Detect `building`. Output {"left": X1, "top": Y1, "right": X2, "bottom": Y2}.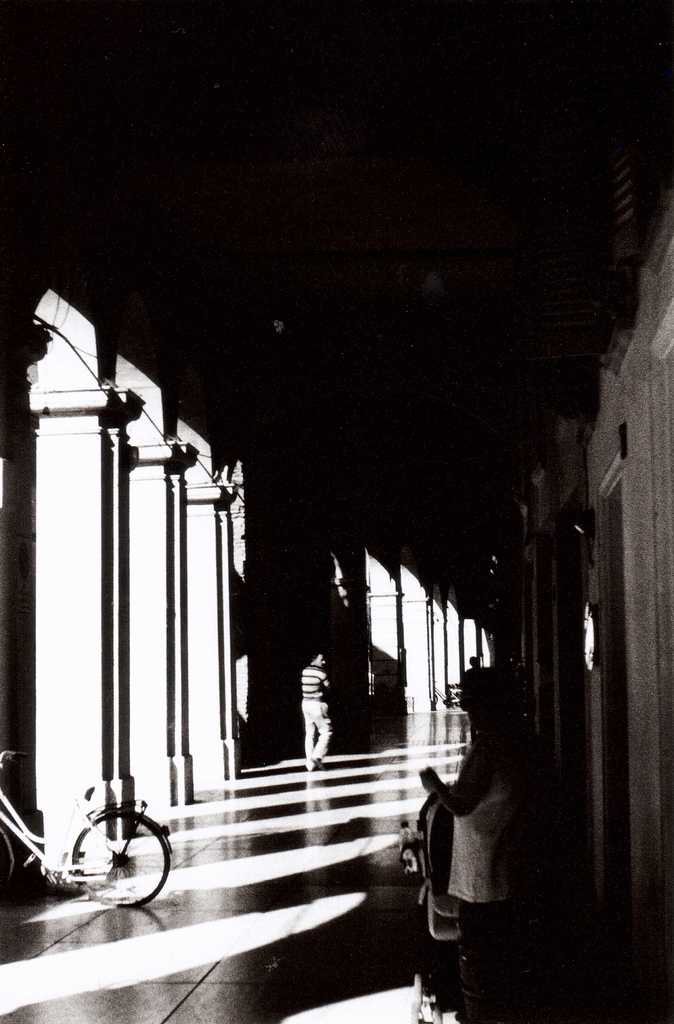
{"left": 0, "top": 0, "right": 673, "bottom": 1023}.
